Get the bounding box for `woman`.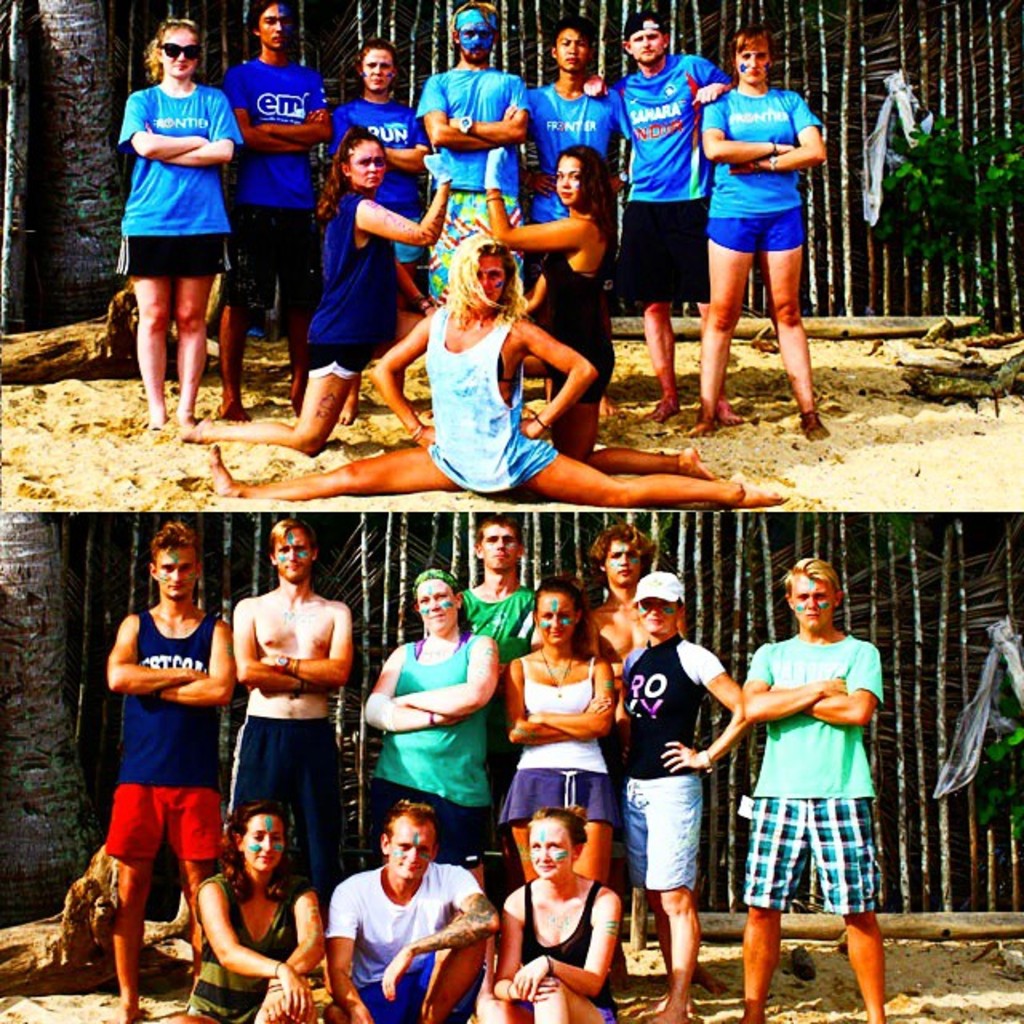
<region>170, 803, 326, 1022</region>.
